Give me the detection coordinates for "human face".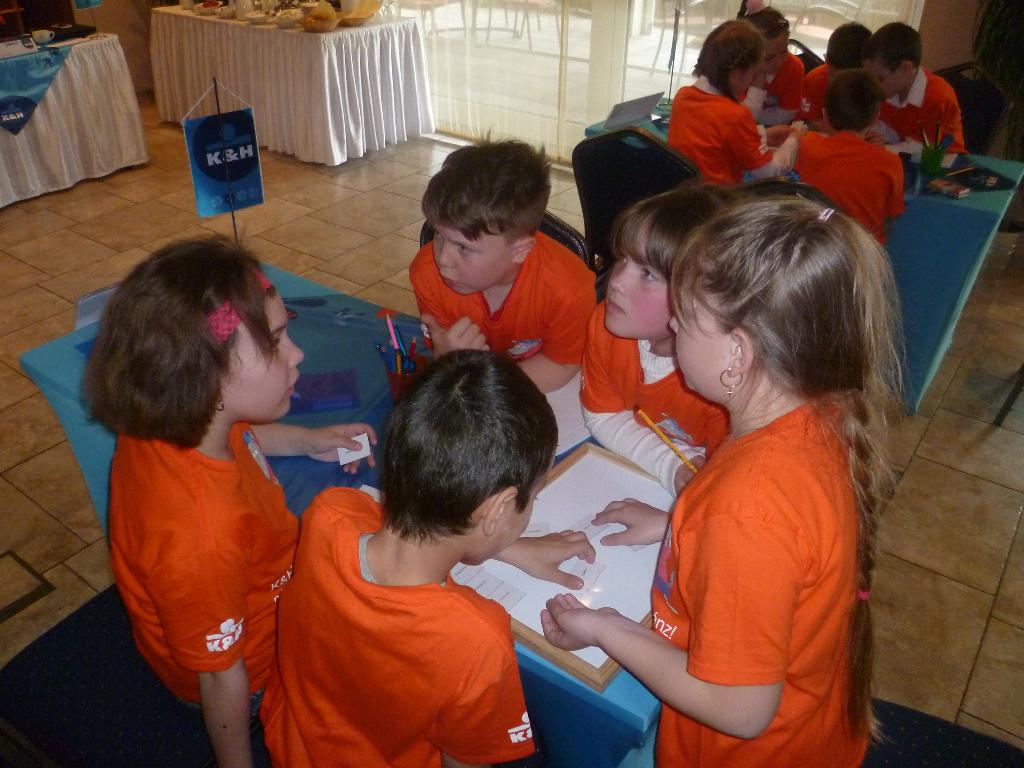
666:286:740:399.
